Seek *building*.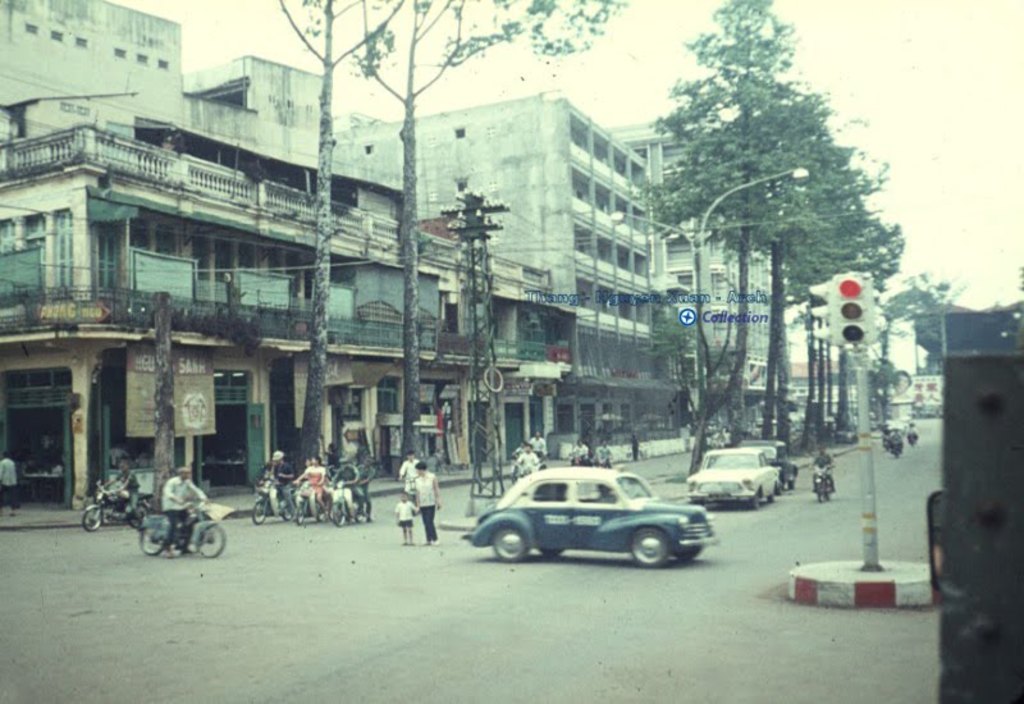
region(381, 87, 694, 456).
